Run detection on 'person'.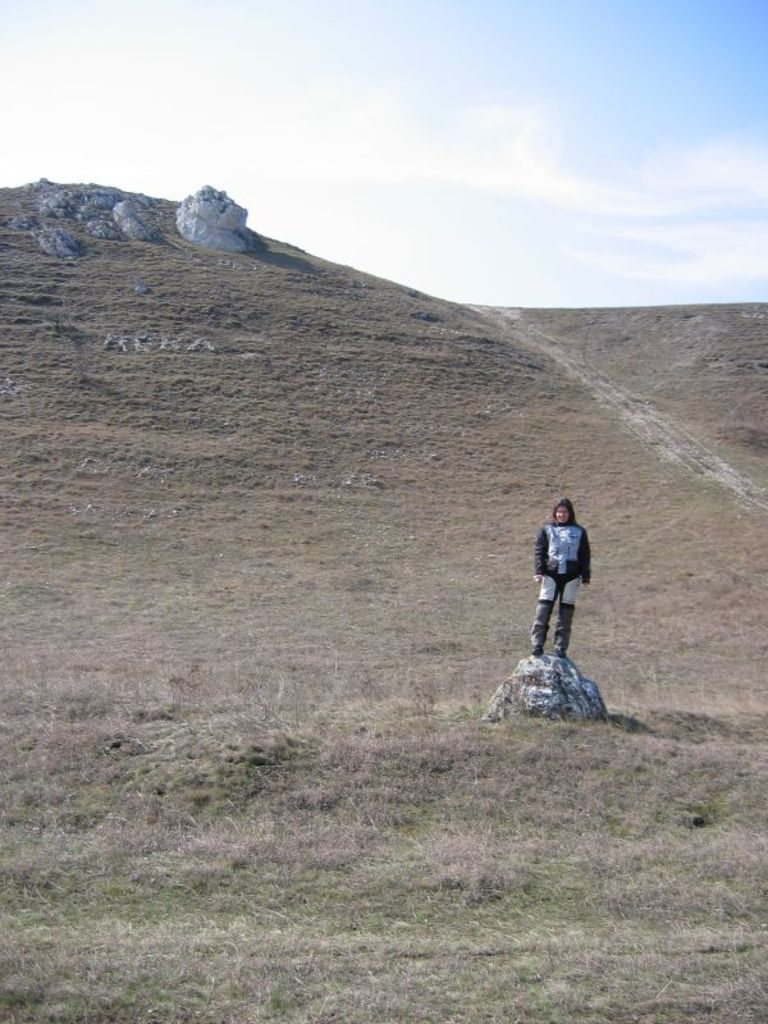
Result: region(530, 484, 605, 684).
